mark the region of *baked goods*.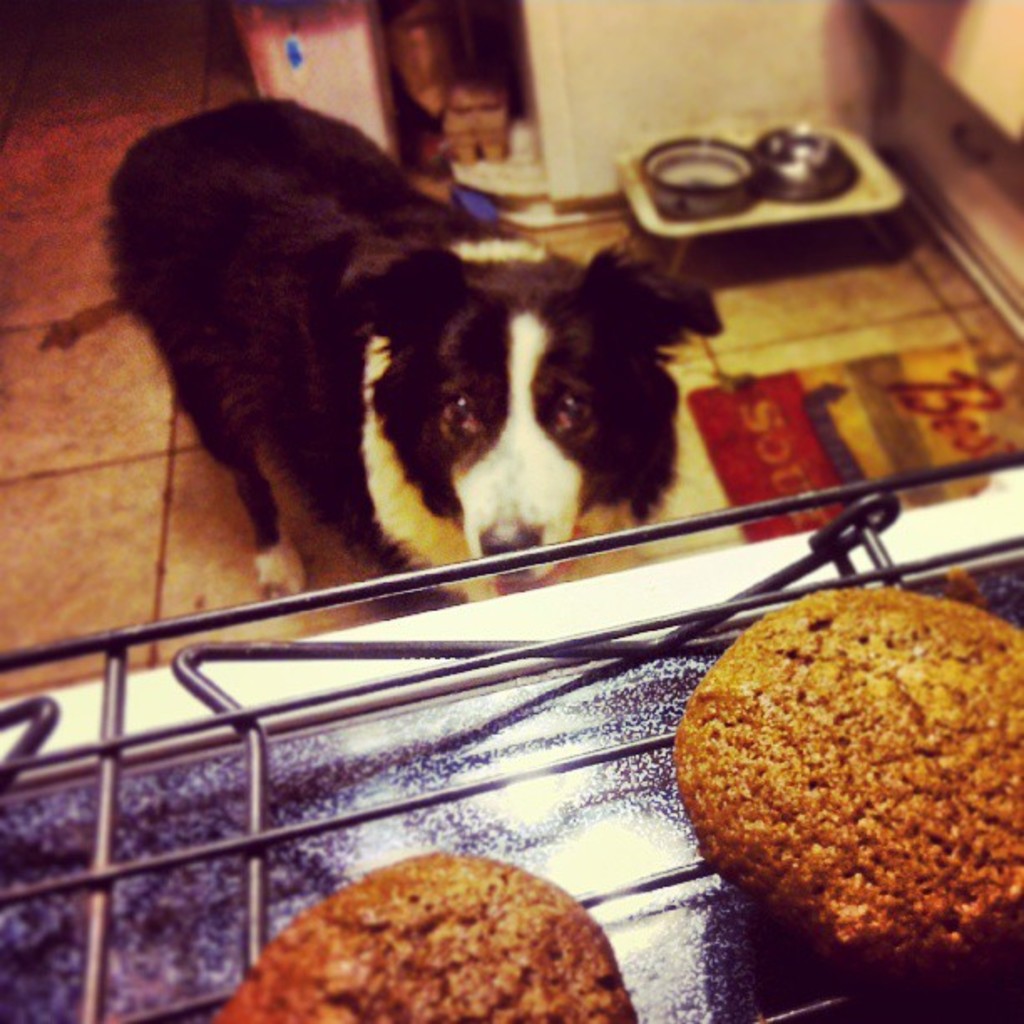
Region: bbox=[681, 582, 1017, 987].
